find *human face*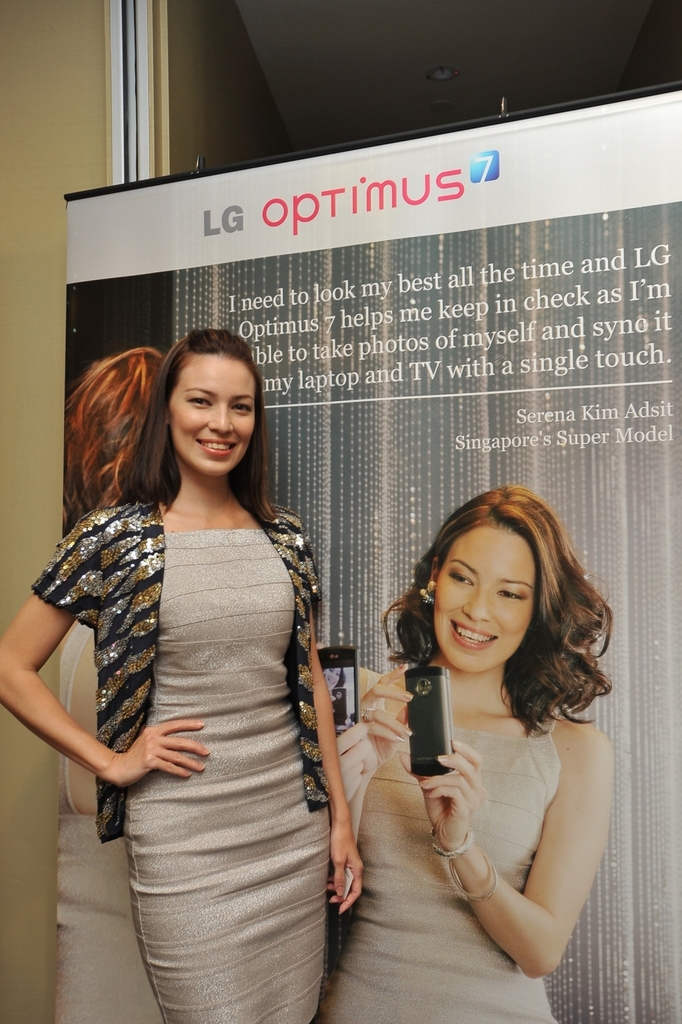
x1=169, y1=357, x2=256, y2=477
